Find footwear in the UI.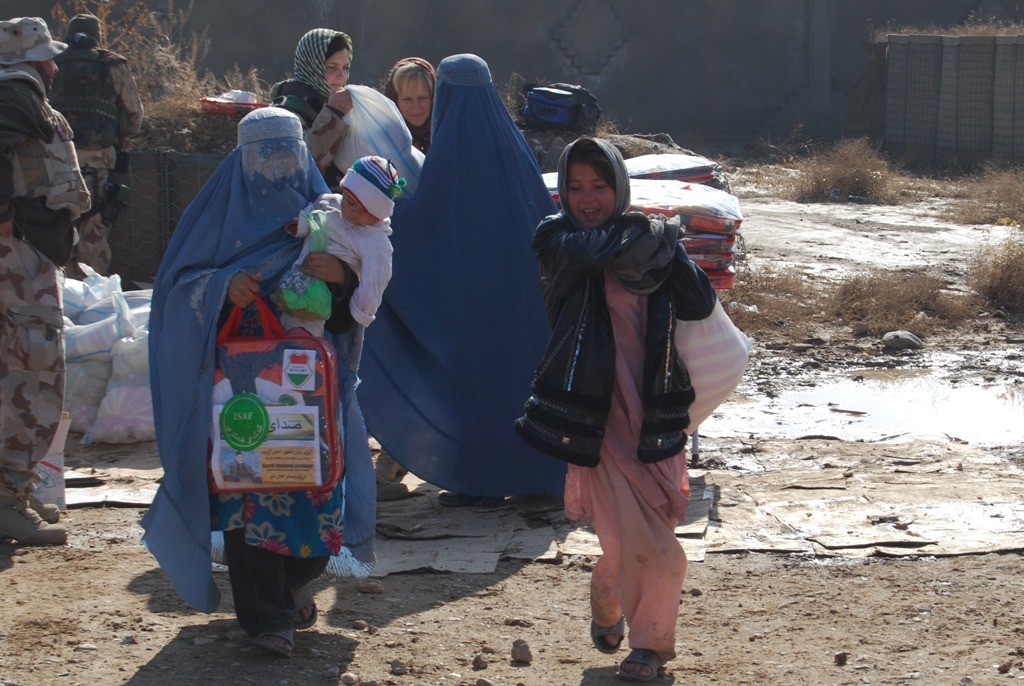
UI element at bbox(31, 490, 61, 525).
